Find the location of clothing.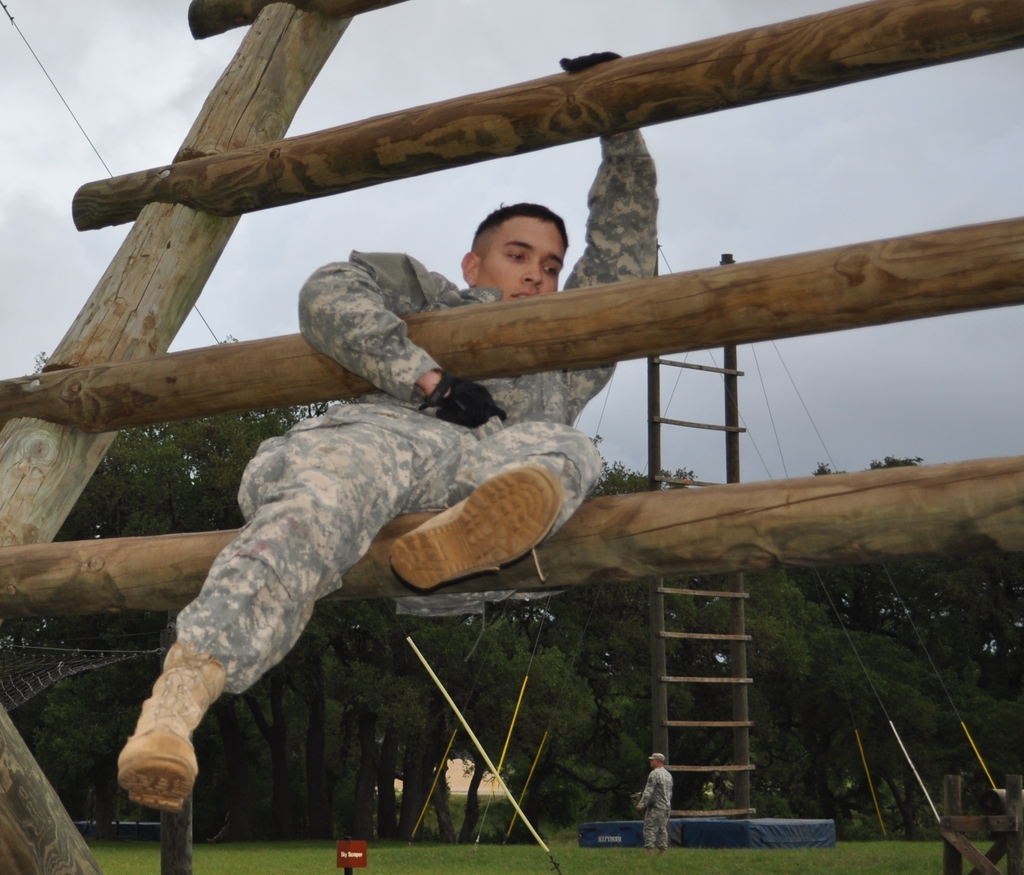
Location: x1=173 y1=129 x2=663 y2=698.
